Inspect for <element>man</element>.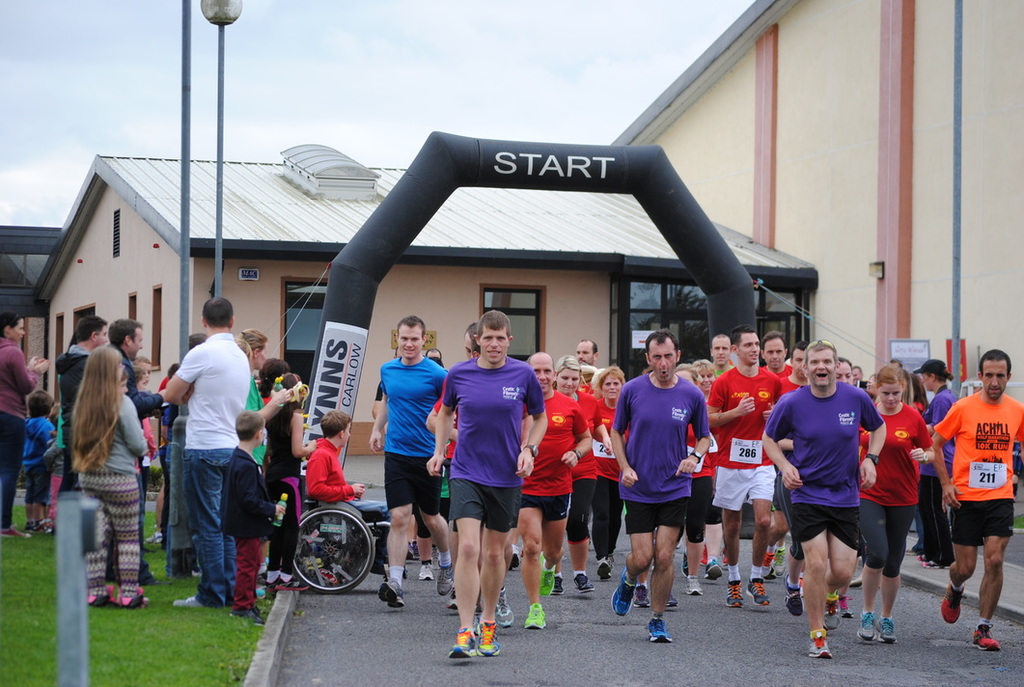
Inspection: region(514, 352, 595, 630).
